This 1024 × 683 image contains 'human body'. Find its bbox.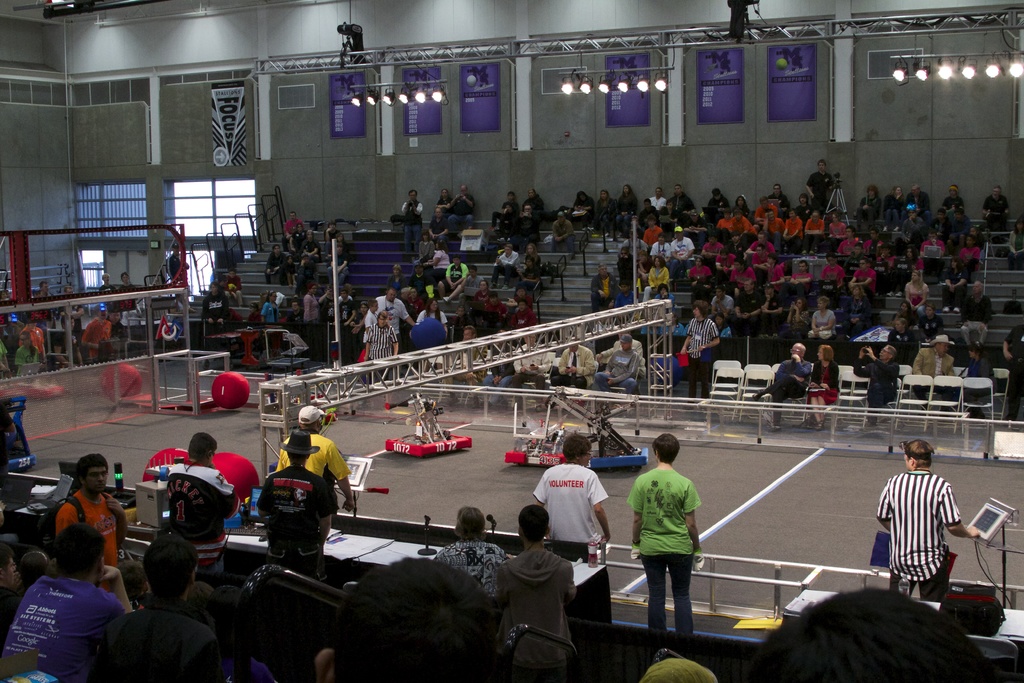
<bbox>822, 258, 845, 284</bbox>.
